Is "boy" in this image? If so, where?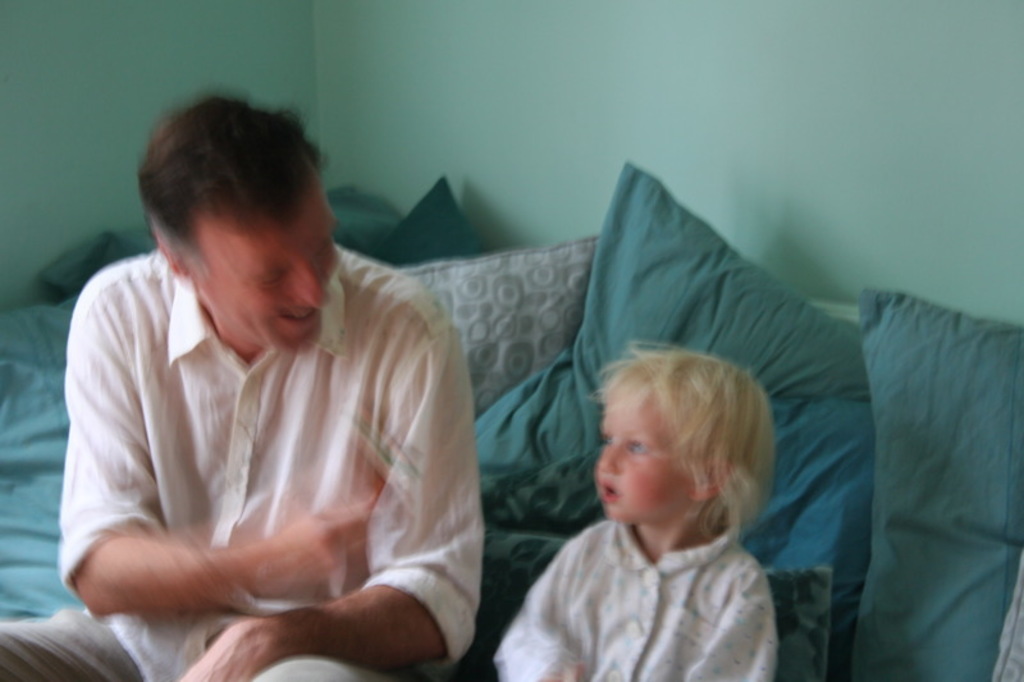
Yes, at <box>494,343,781,679</box>.
